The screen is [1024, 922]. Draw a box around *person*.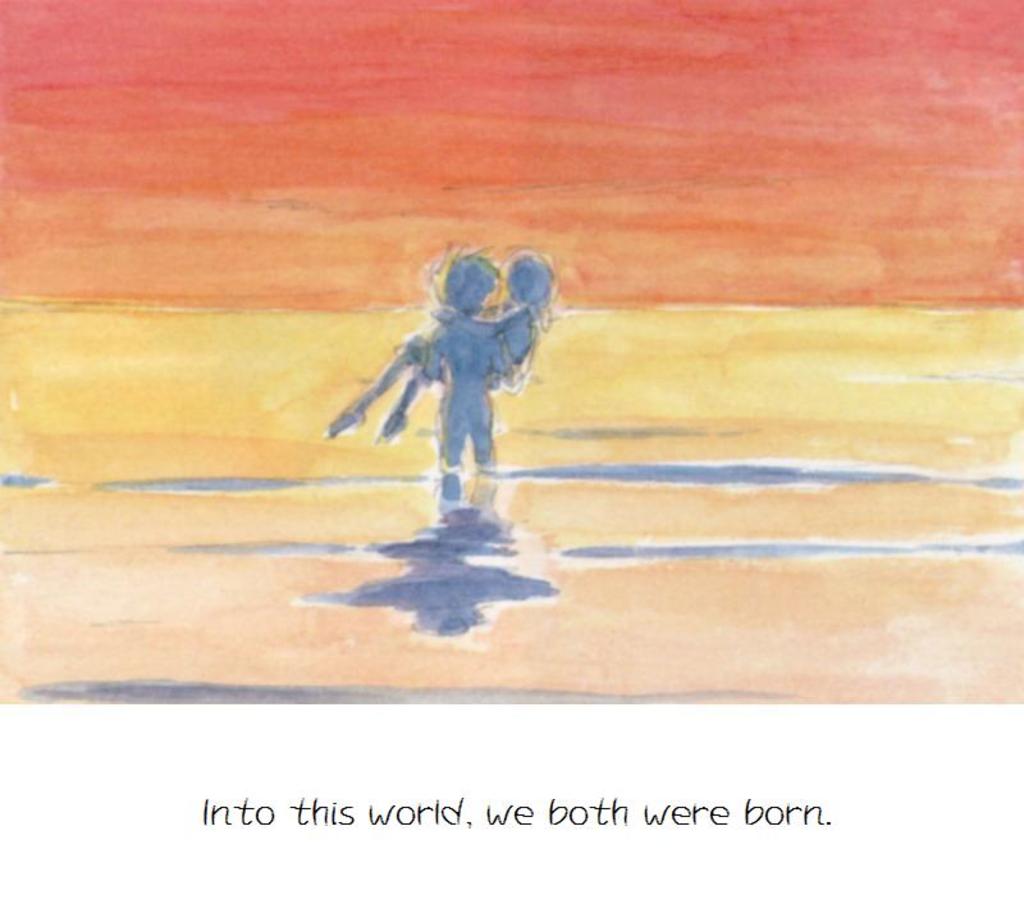
crop(324, 255, 563, 437).
